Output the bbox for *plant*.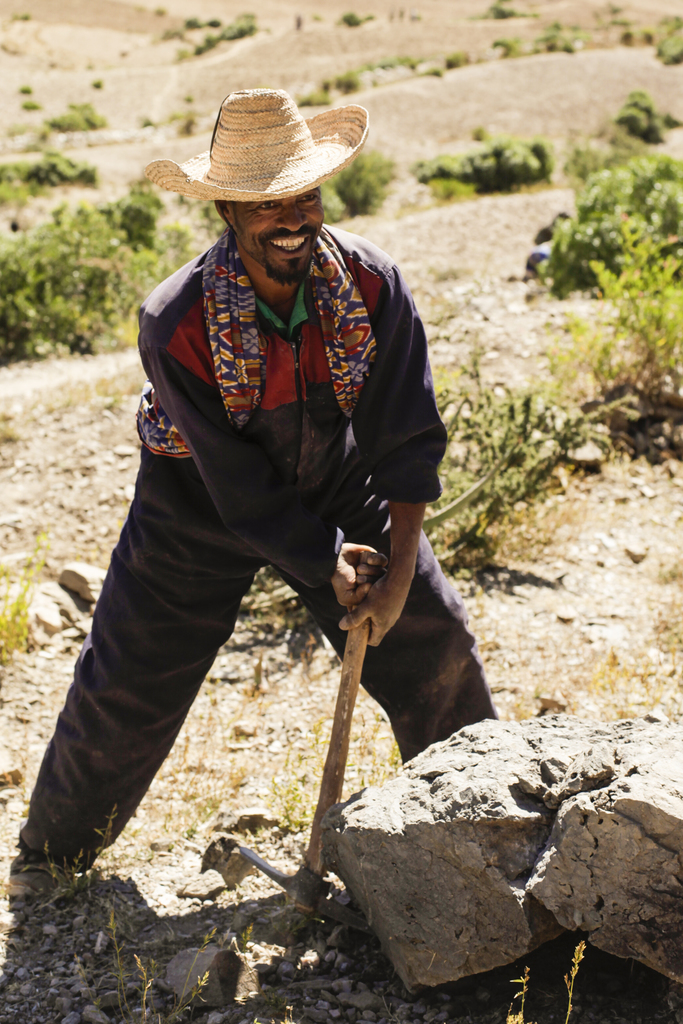
<region>407, 130, 546, 204</region>.
